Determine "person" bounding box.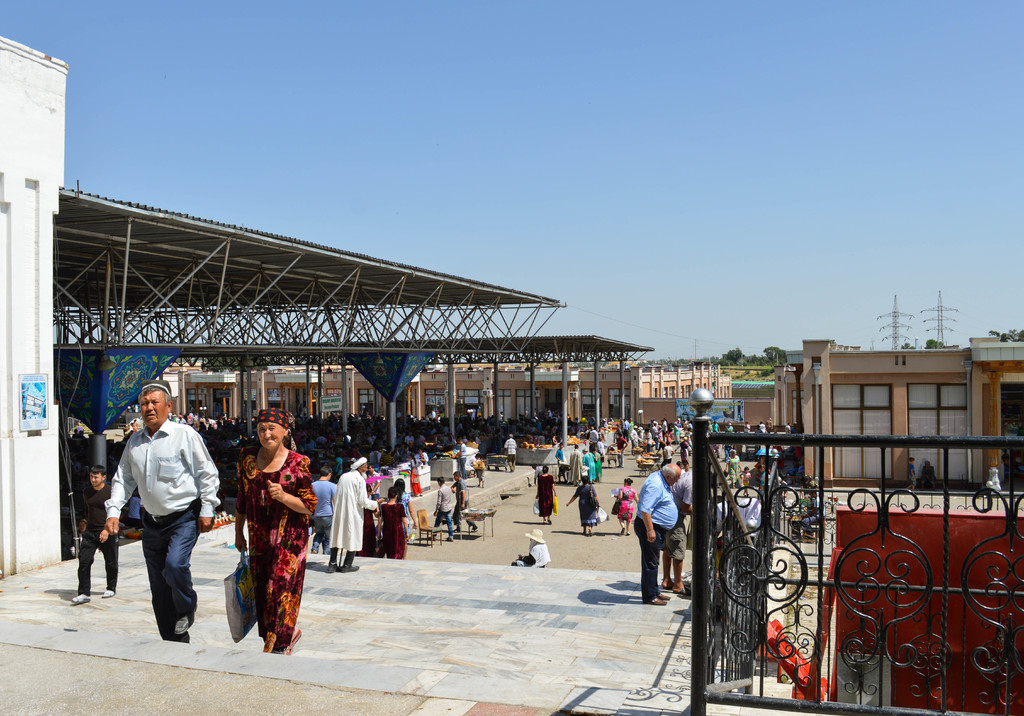
Determined: Rect(517, 530, 548, 571).
